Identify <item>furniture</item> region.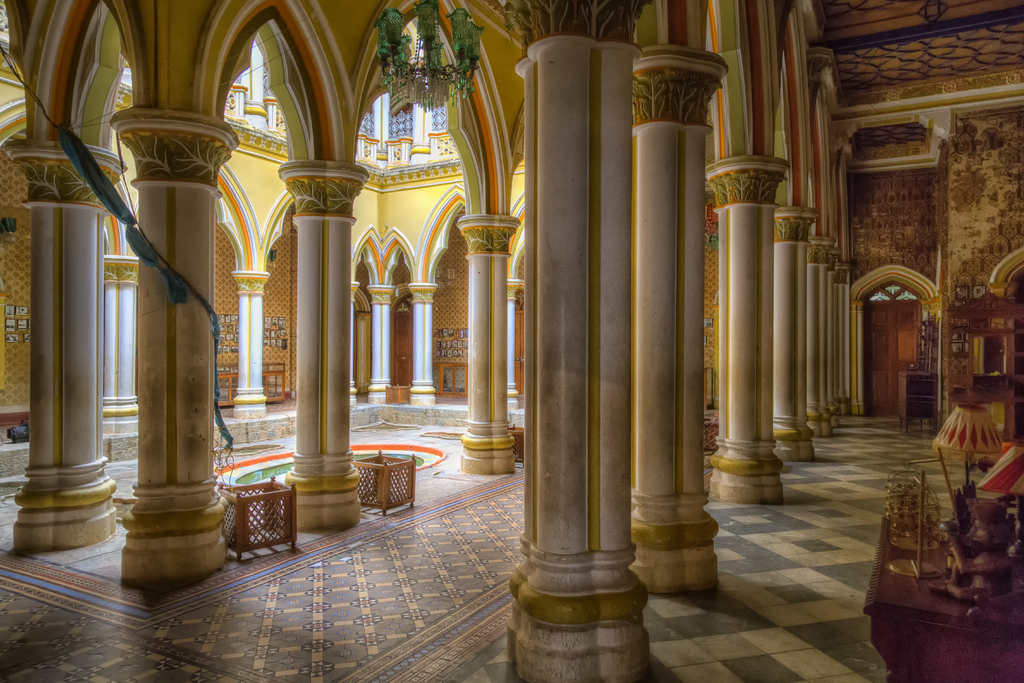
Region: [x1=508, y1=423, x2=526, y2=465].
